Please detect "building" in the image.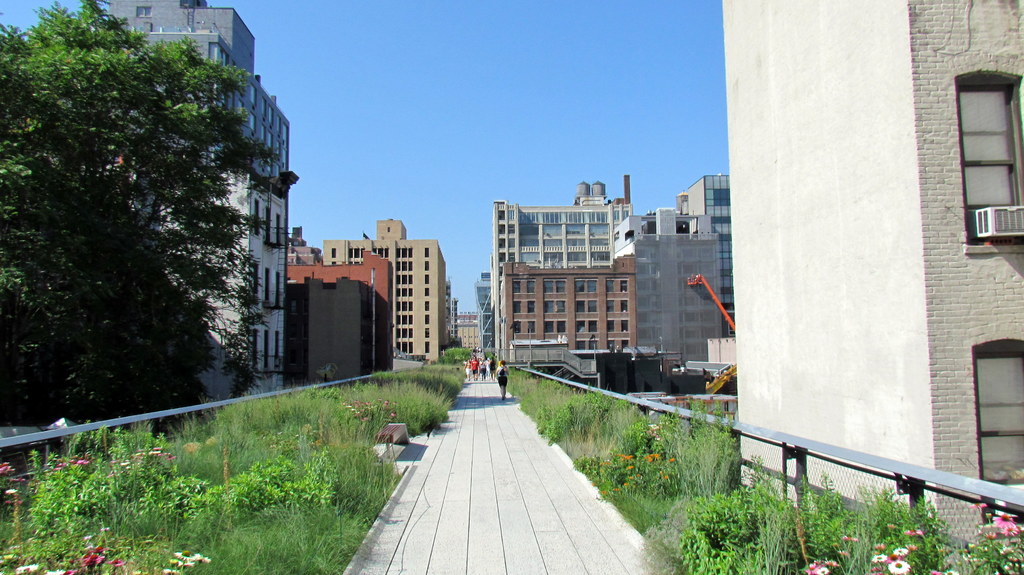
bbox=[506, 253, 637, 374].
